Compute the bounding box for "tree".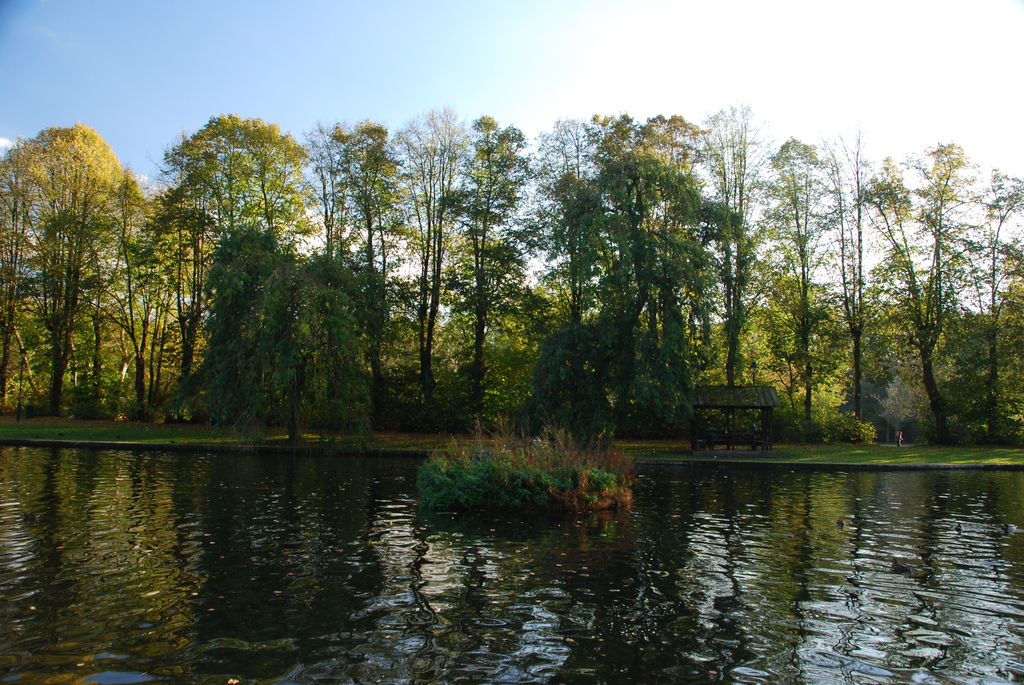
bbox=[336, 121, 407, 437].
